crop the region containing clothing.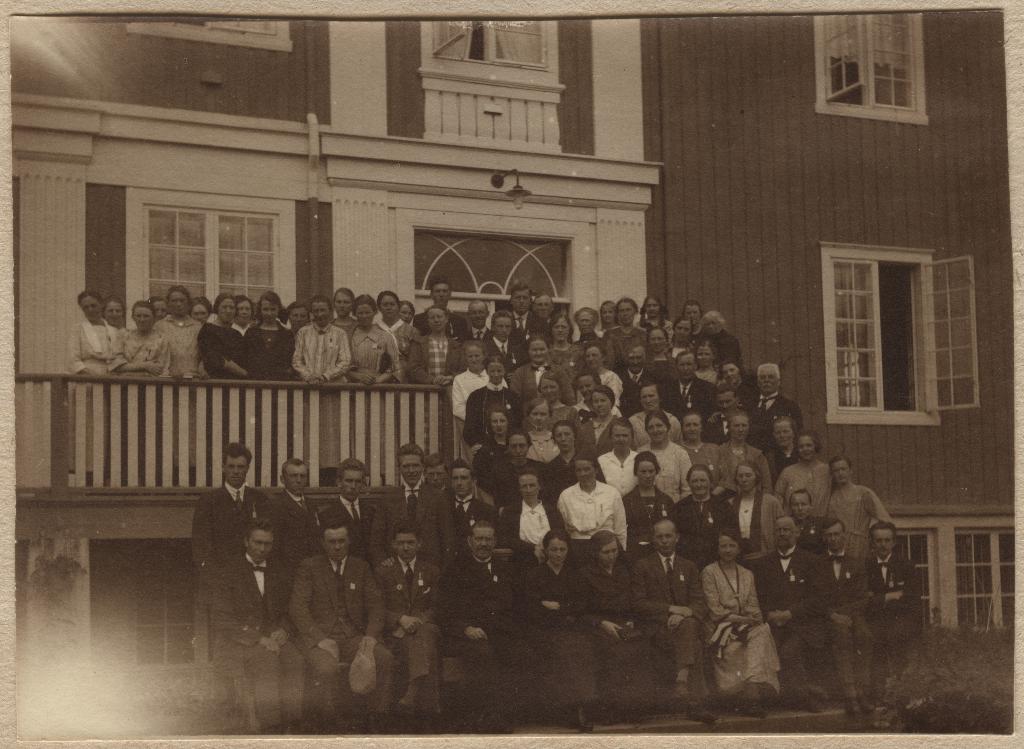
Crop region: x1=350 y1=318 x2=396 y2=378.
